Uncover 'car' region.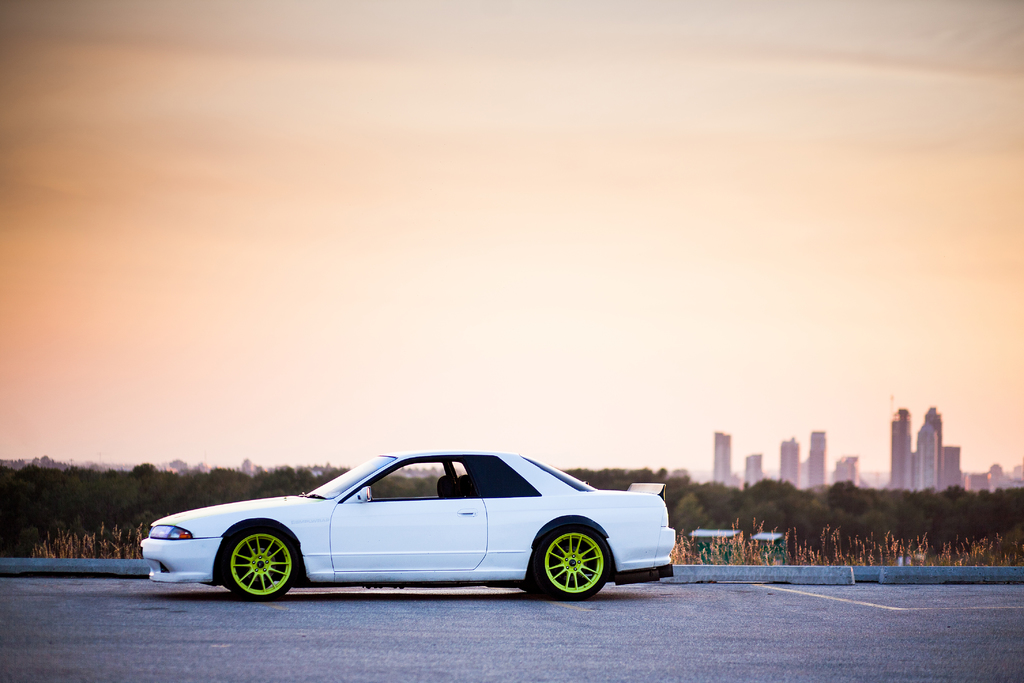
Uncovered: region(139, 447, 680, 599).
